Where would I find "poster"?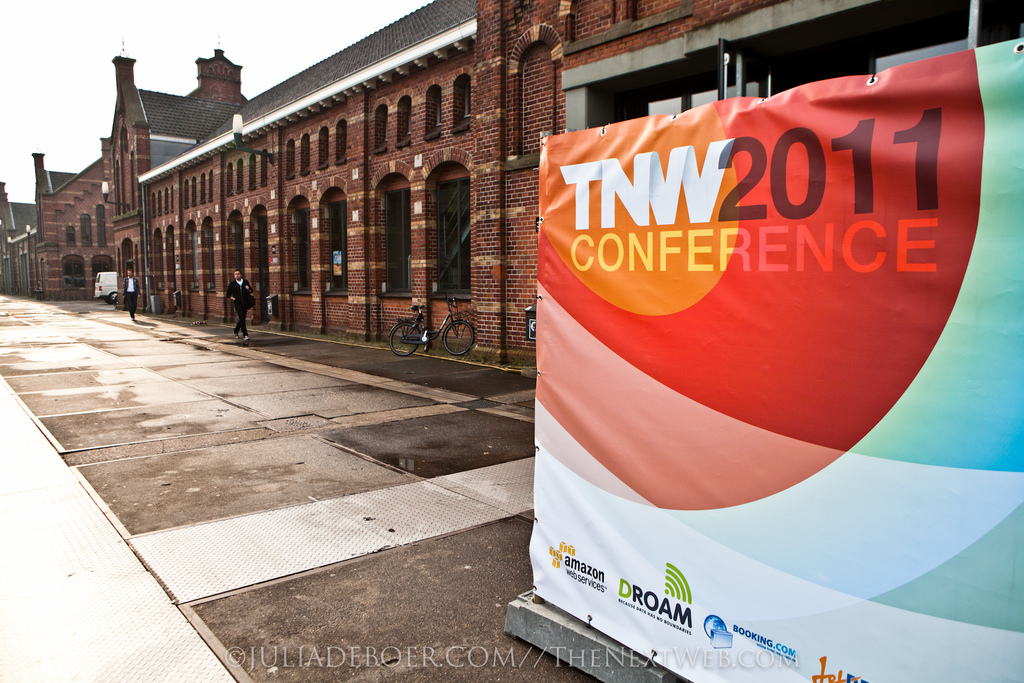
At [left=0, top=0, right=1023, bottom=682].
